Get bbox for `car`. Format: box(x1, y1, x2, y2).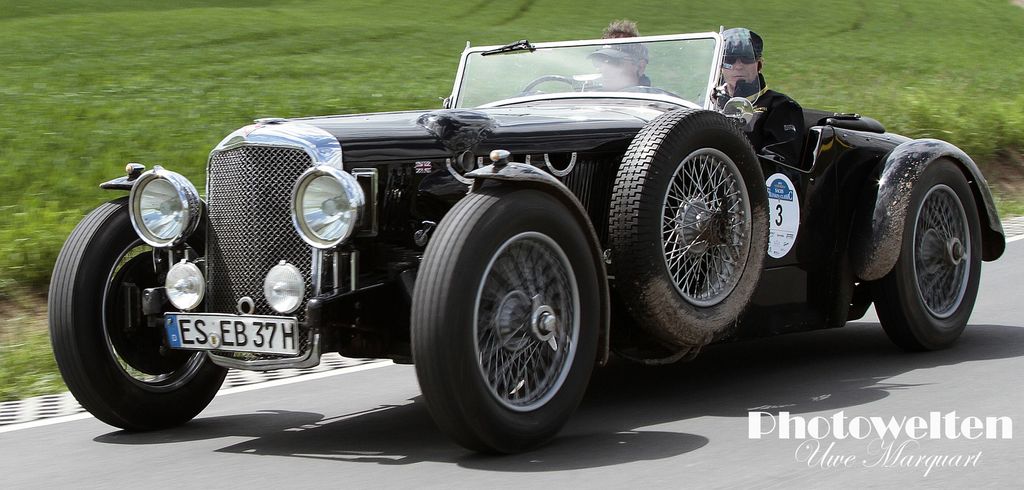
box(48, 23, 999, 444).
